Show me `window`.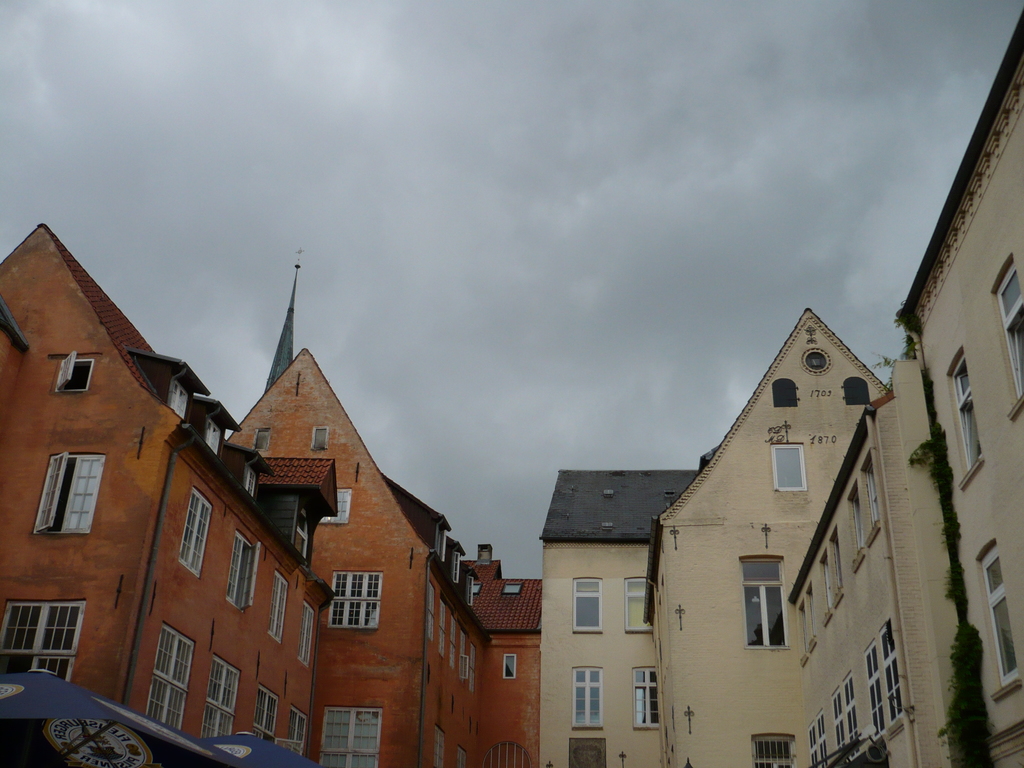
`window` is here: {"left": 177, "top": 491, "right": 214, "bottom": 579}.
